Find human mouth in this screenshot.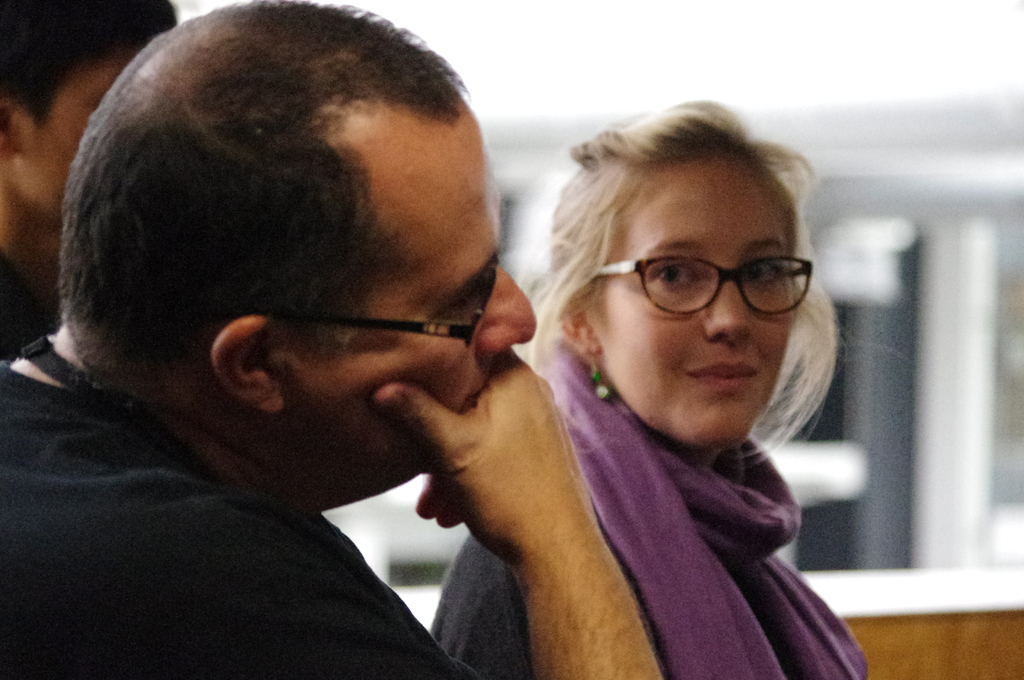
The bounding box for human mouth is rect(688, 365, 754, 393).
